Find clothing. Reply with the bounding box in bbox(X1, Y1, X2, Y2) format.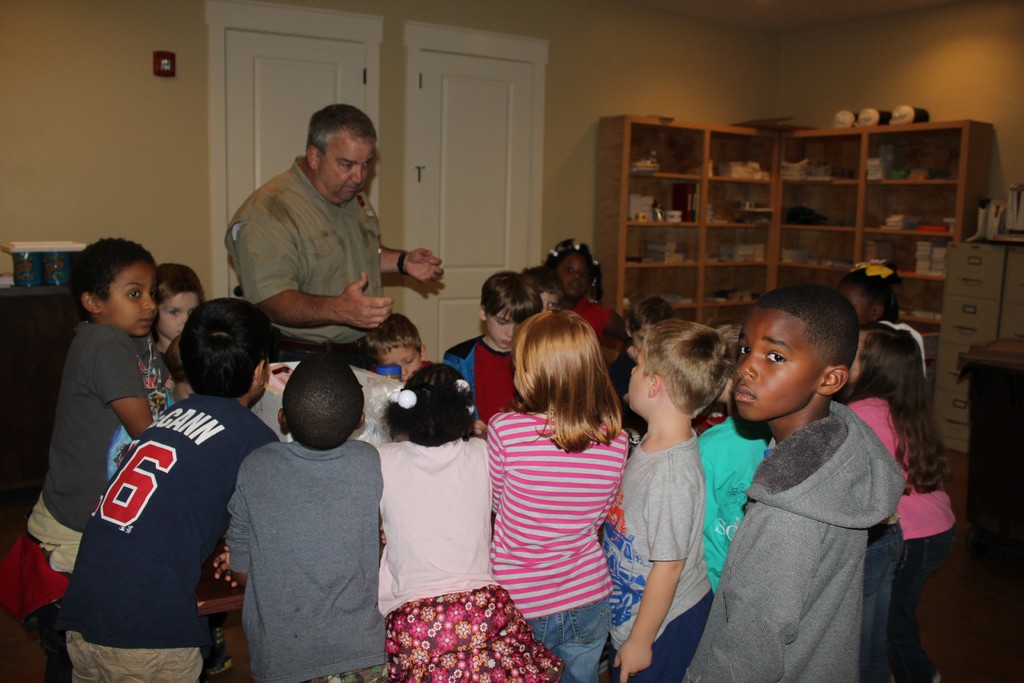
bbox(842, 391, 959, 682).
